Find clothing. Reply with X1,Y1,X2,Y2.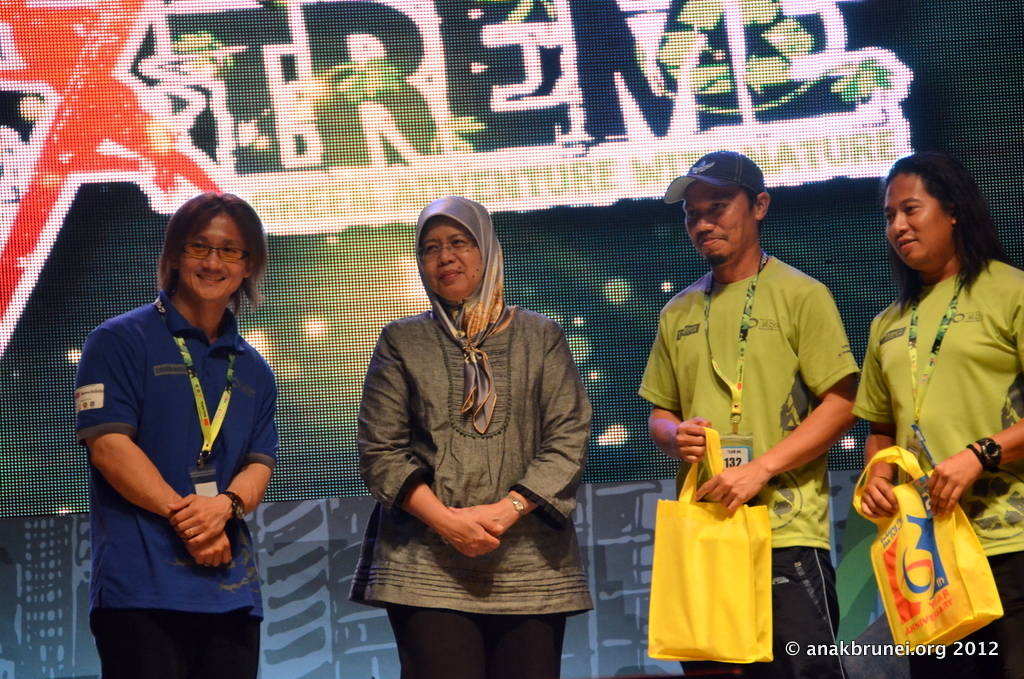
352,231,605,657.
